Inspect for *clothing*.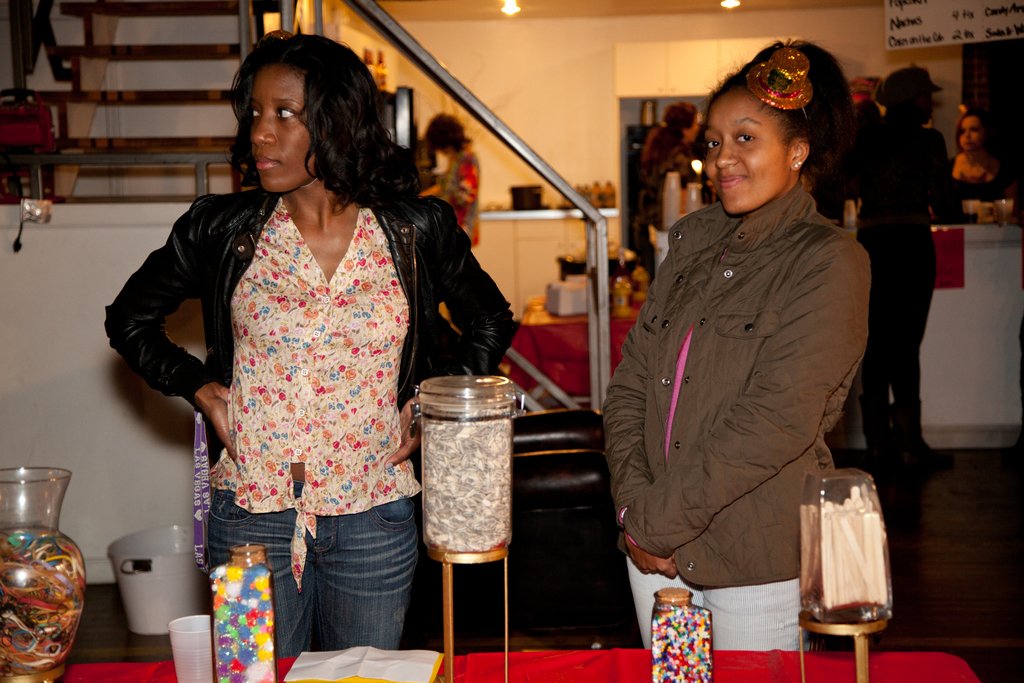
Inspection: 145/137/472/599.
